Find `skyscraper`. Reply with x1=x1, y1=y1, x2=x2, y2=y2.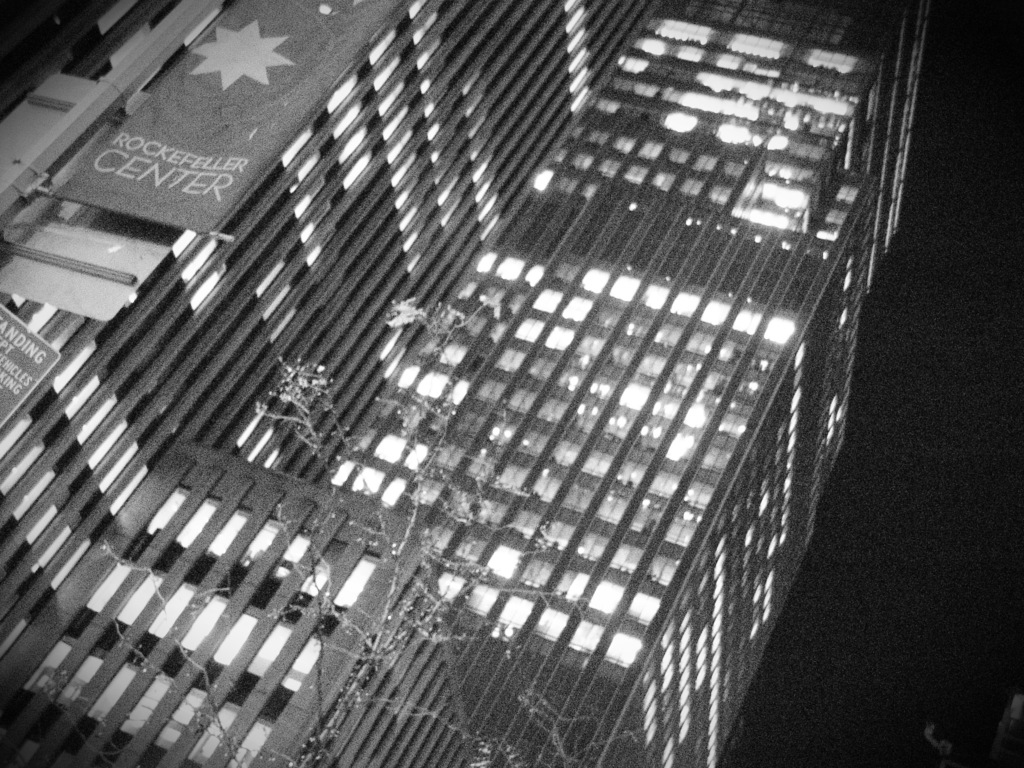
x1=43, y1=24, x2=957, y2=767.
